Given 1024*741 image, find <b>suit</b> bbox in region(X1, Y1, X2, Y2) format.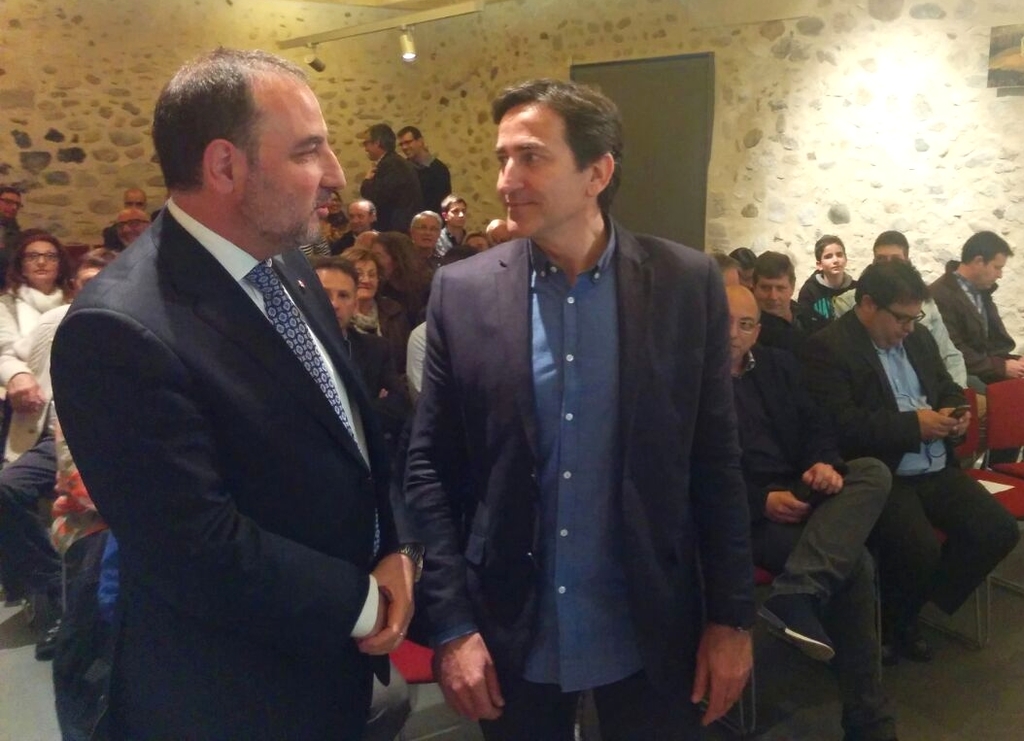
region(26, 90, 422, 736).
